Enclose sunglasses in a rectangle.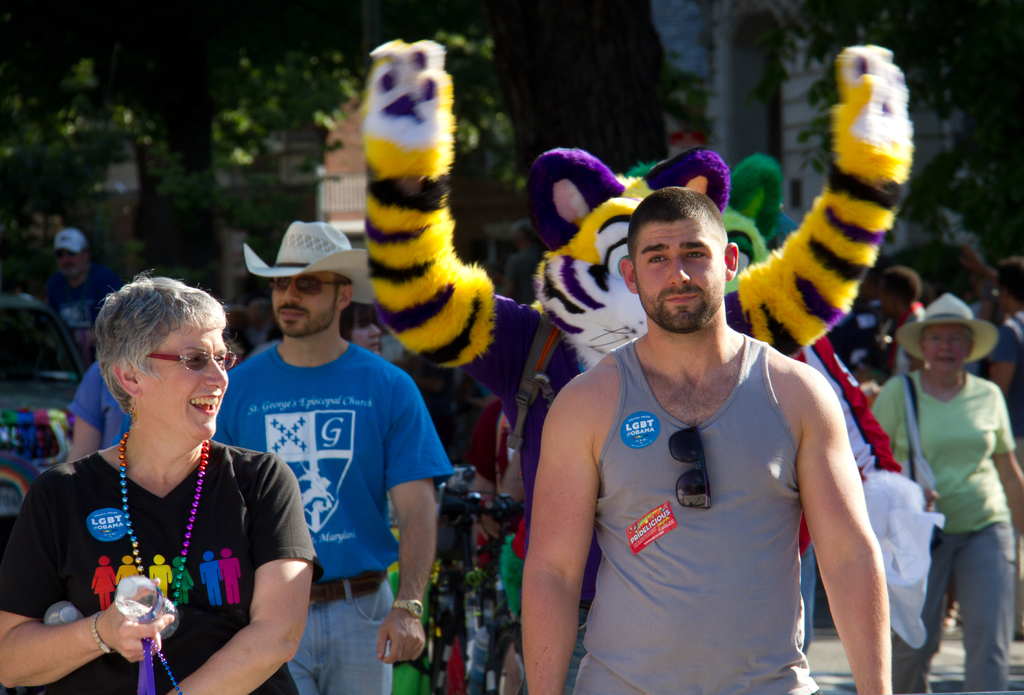
(left=269, top=263, right=358, bottom=303).
